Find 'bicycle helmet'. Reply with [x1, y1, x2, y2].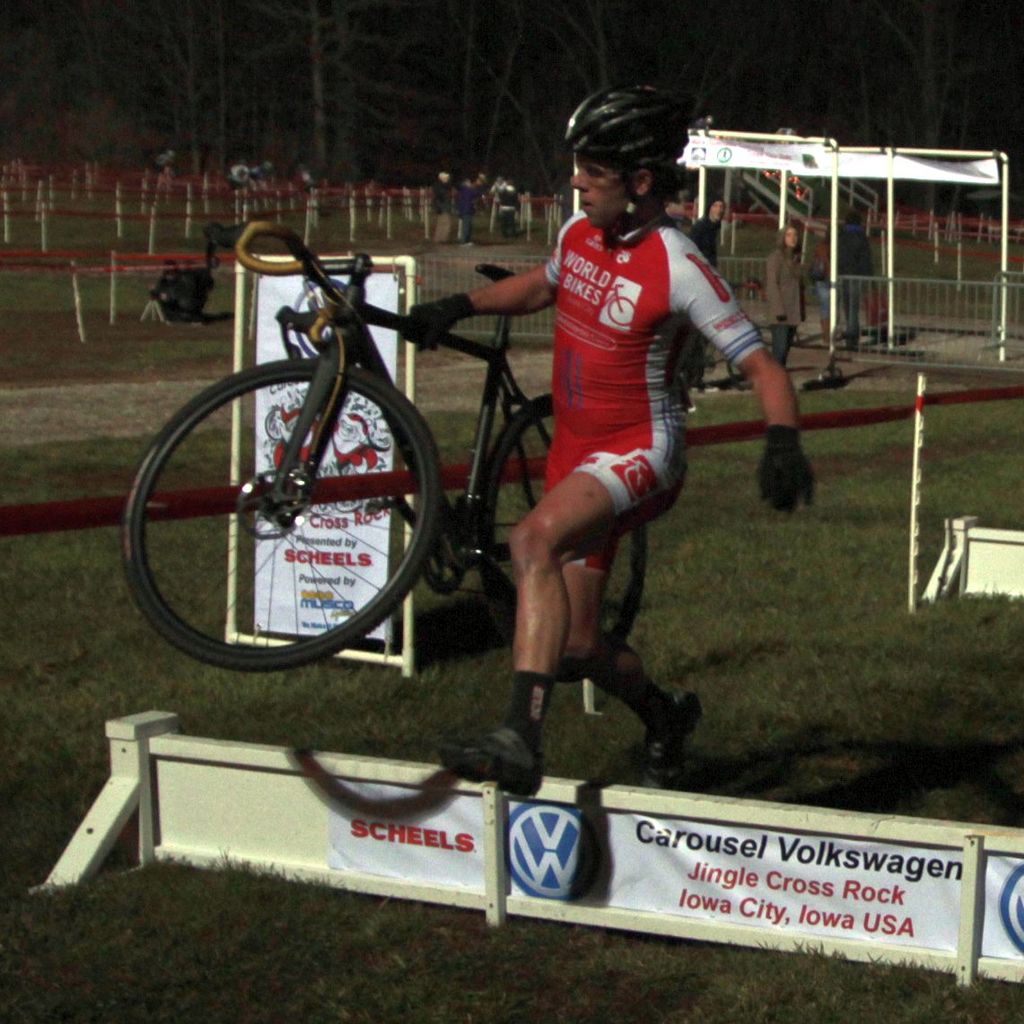
[565, 78, 690, 237].
